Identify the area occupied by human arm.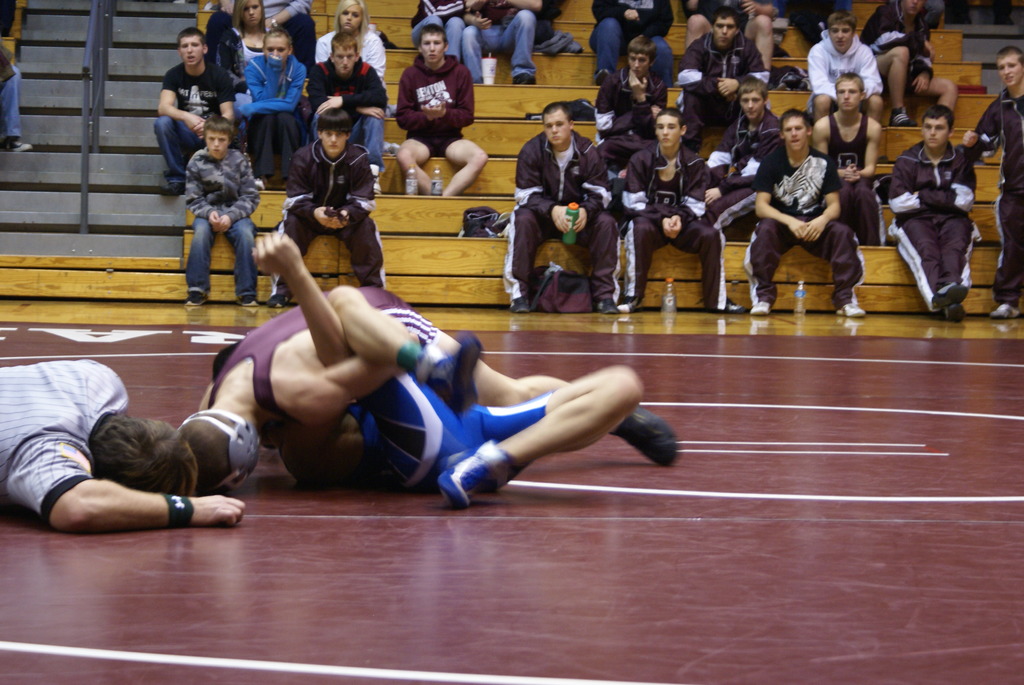
Area: [449,79,475,125].
